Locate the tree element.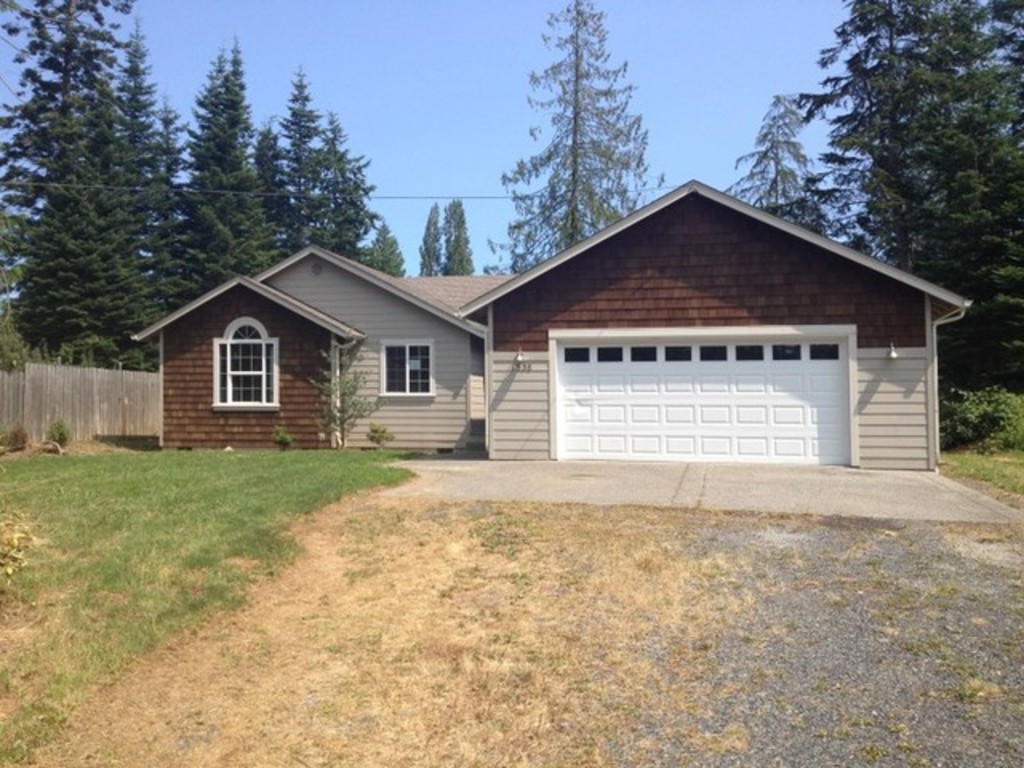
Element bbox: detection(0, 0, 136, 234).
